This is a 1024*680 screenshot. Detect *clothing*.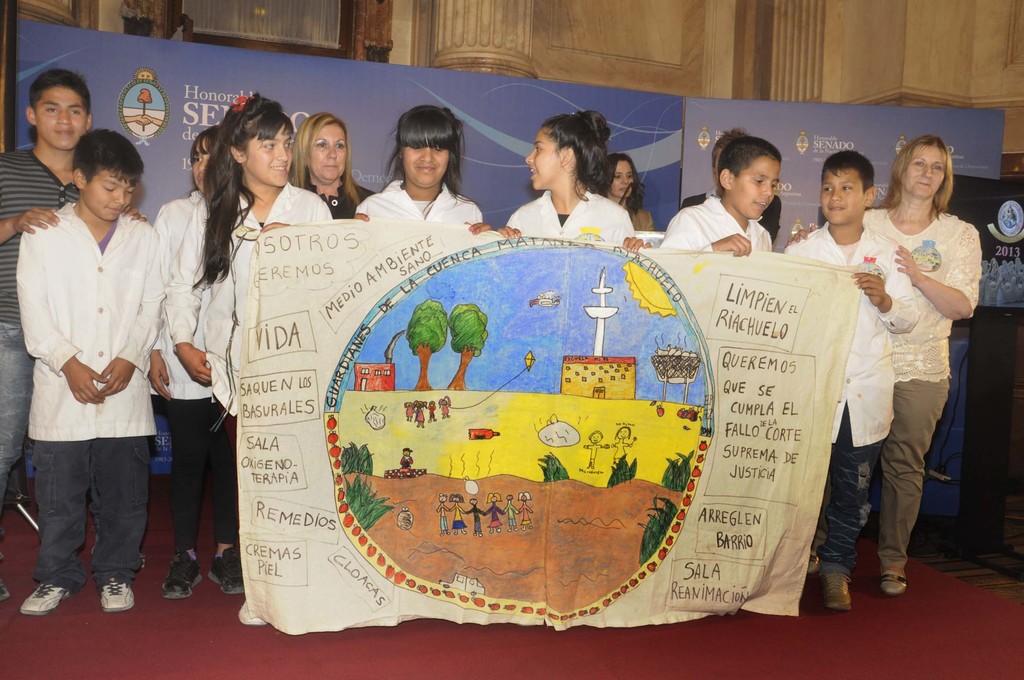
detection(780, 223, 884, 556).
